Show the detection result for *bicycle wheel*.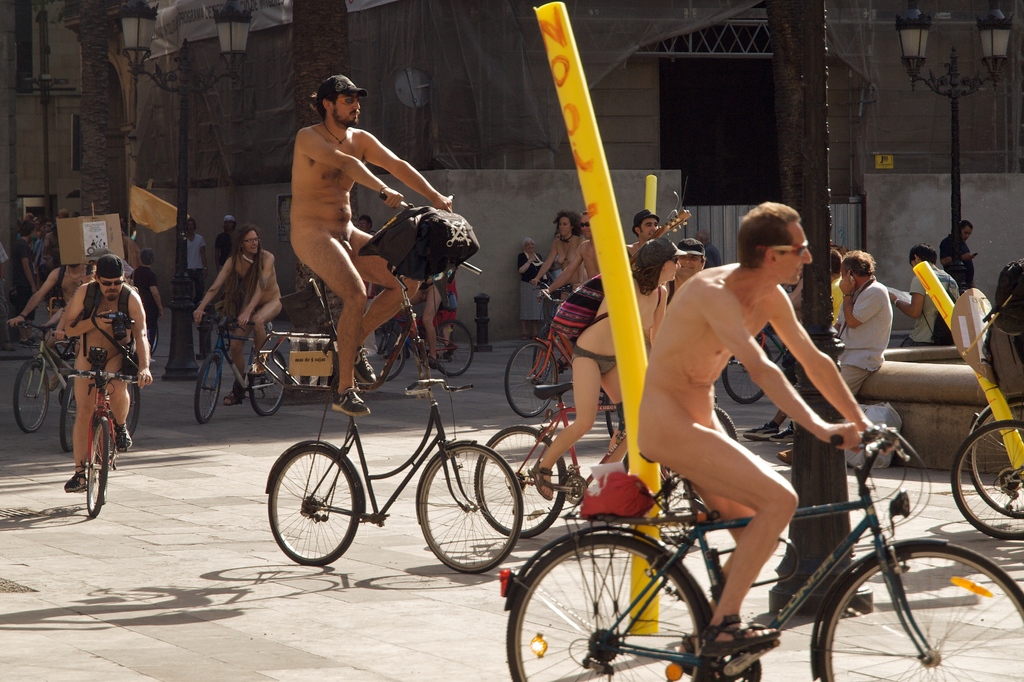
left=530, top=321, right=557, bottom=380.
